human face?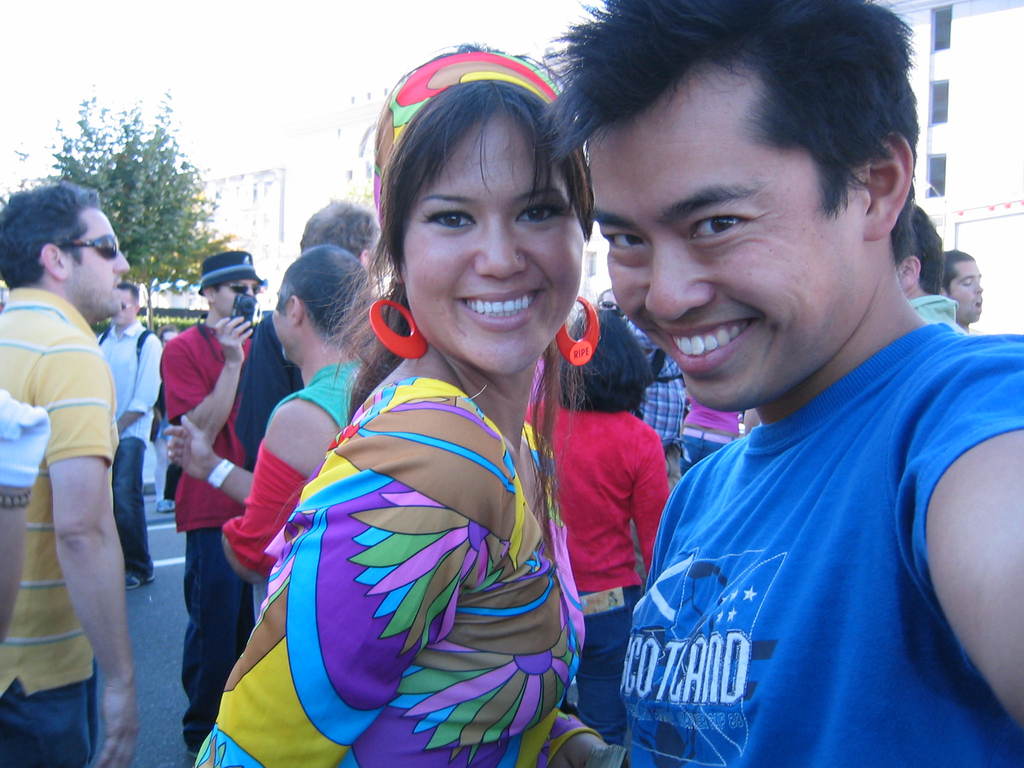
<region>70, 204, 128, 316</region>
